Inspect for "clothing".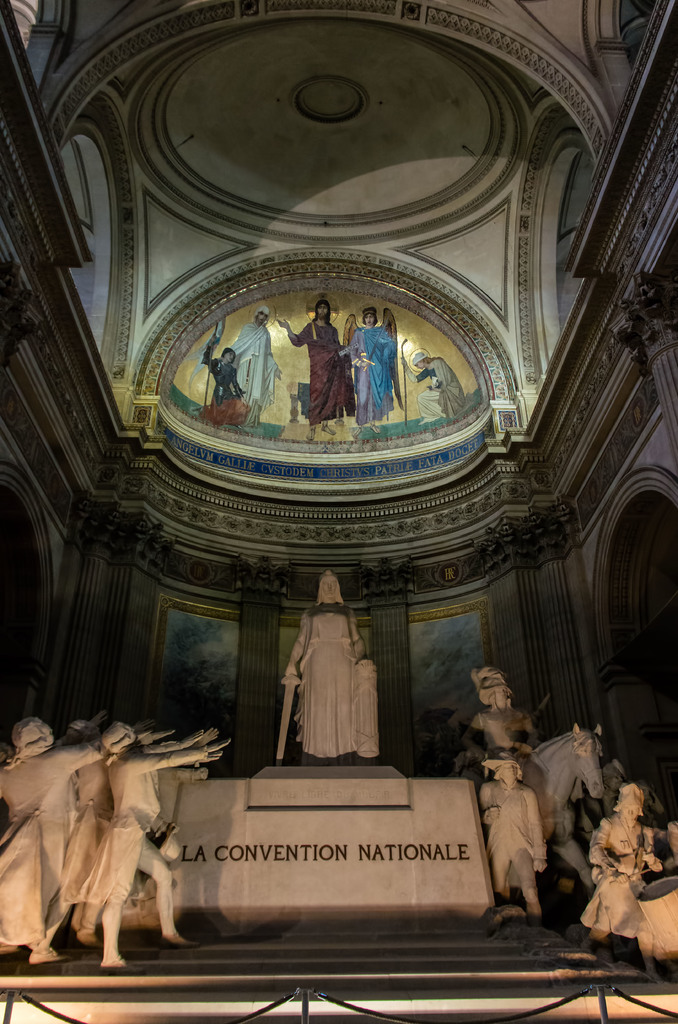
Inspection: (581,819,653,936).
